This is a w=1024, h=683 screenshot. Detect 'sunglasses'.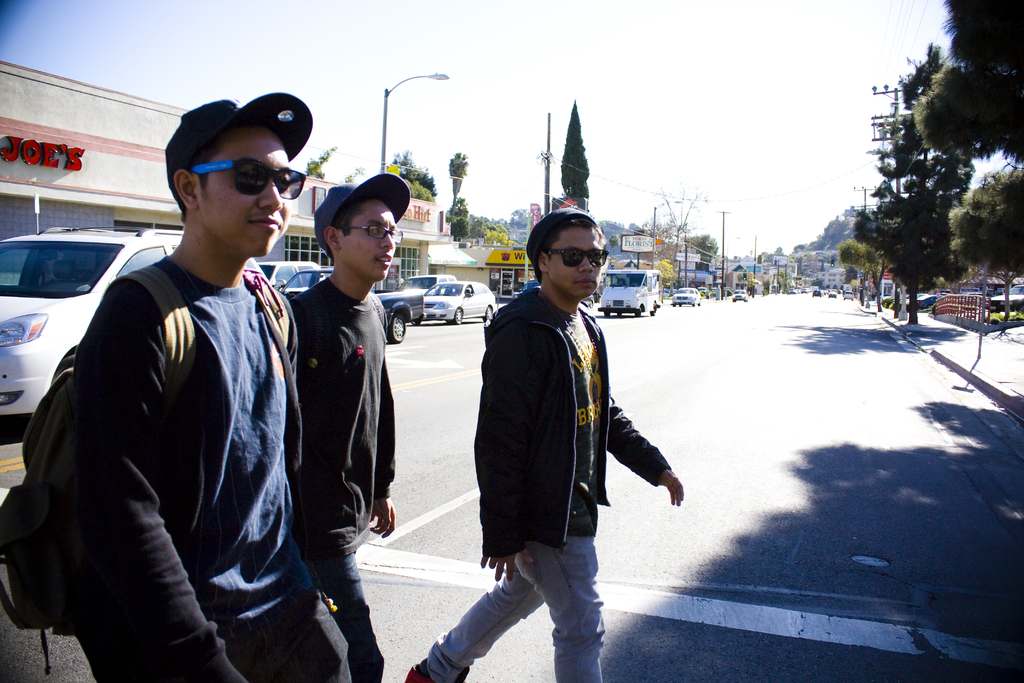
(192,160,306,201).
